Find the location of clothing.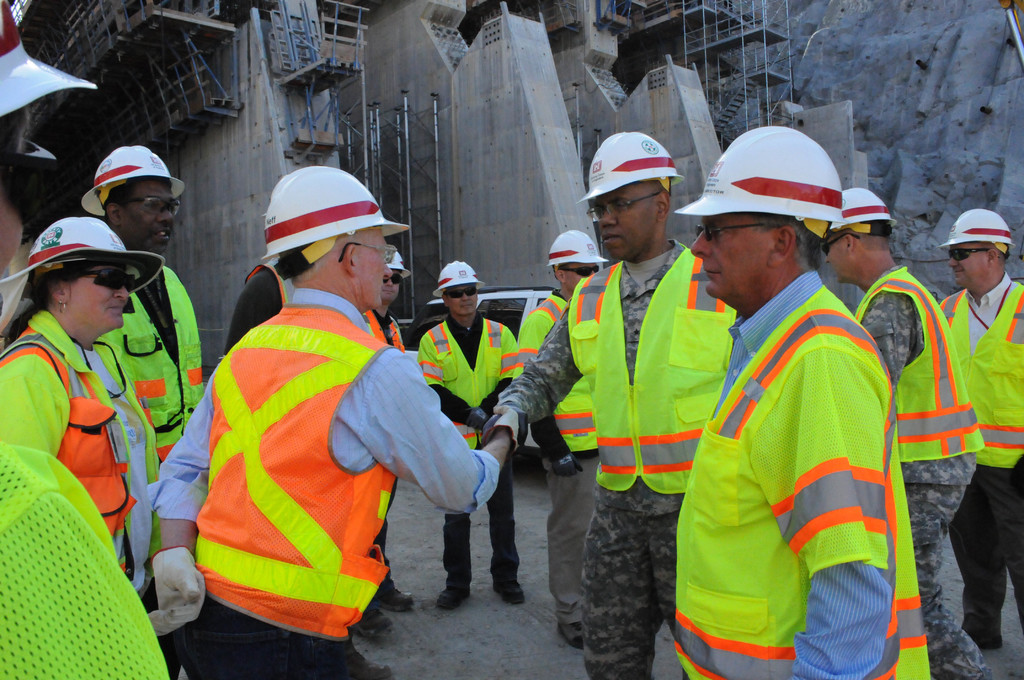
Location: pyautogui.locateOnScreen(843, 268, 983, 673).
